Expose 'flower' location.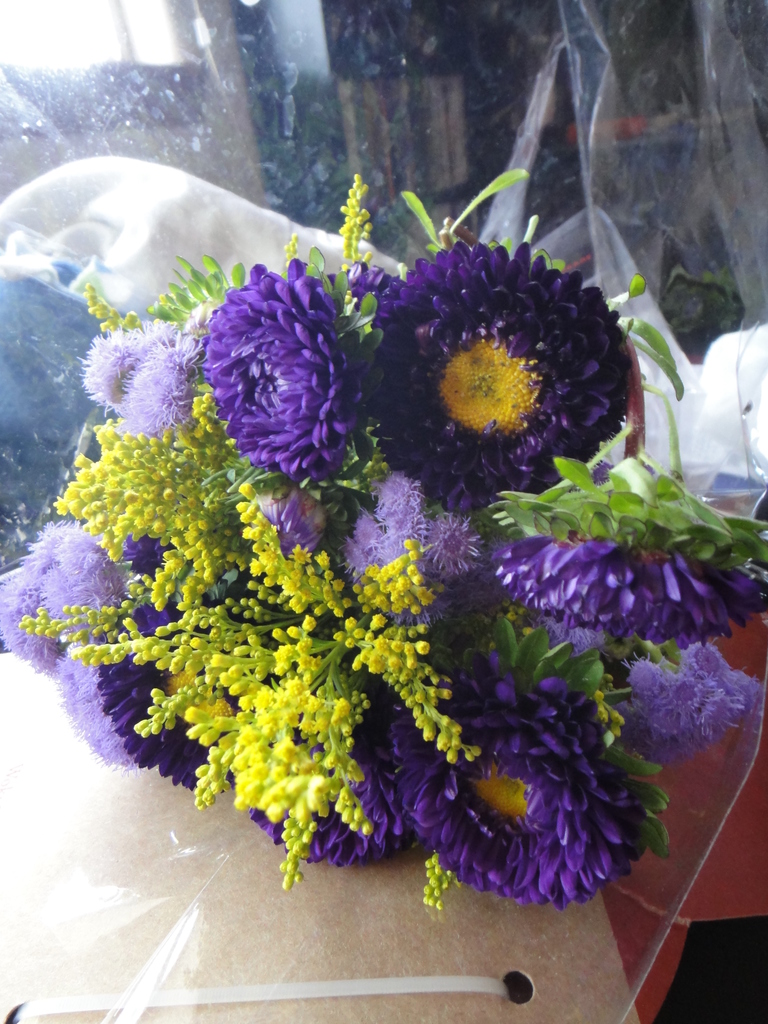
Exposed at (left=433, top=736, right=611, bottom=906).
